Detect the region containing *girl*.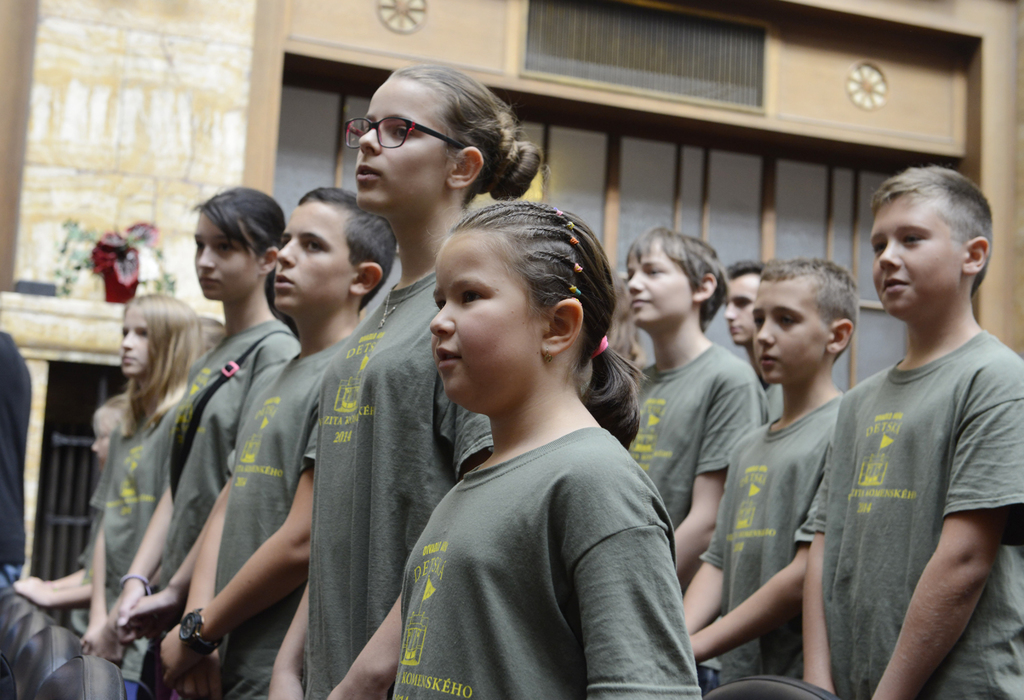
103:186:302:698.
